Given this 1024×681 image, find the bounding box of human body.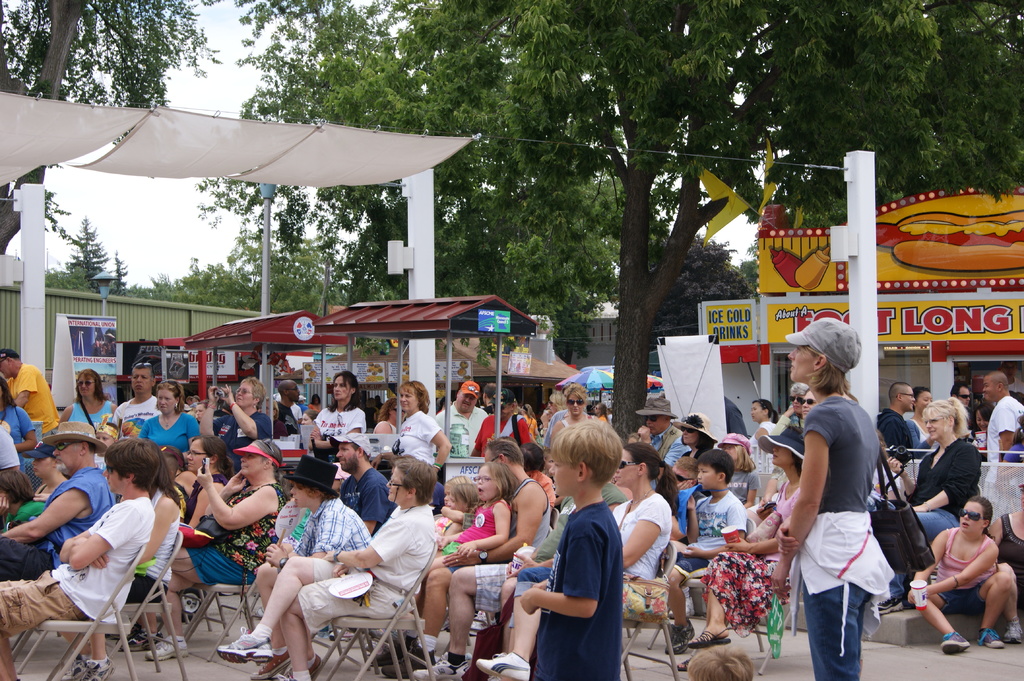
l=541, t=392, r=562, b=431.
